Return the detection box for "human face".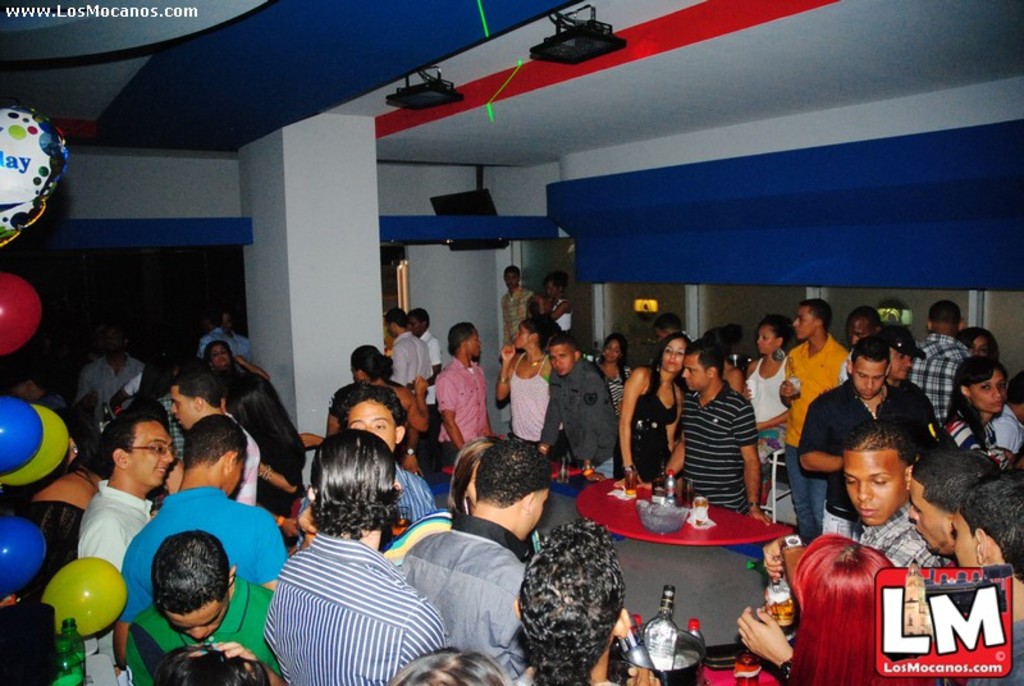
(407, 314, 420, 331).
